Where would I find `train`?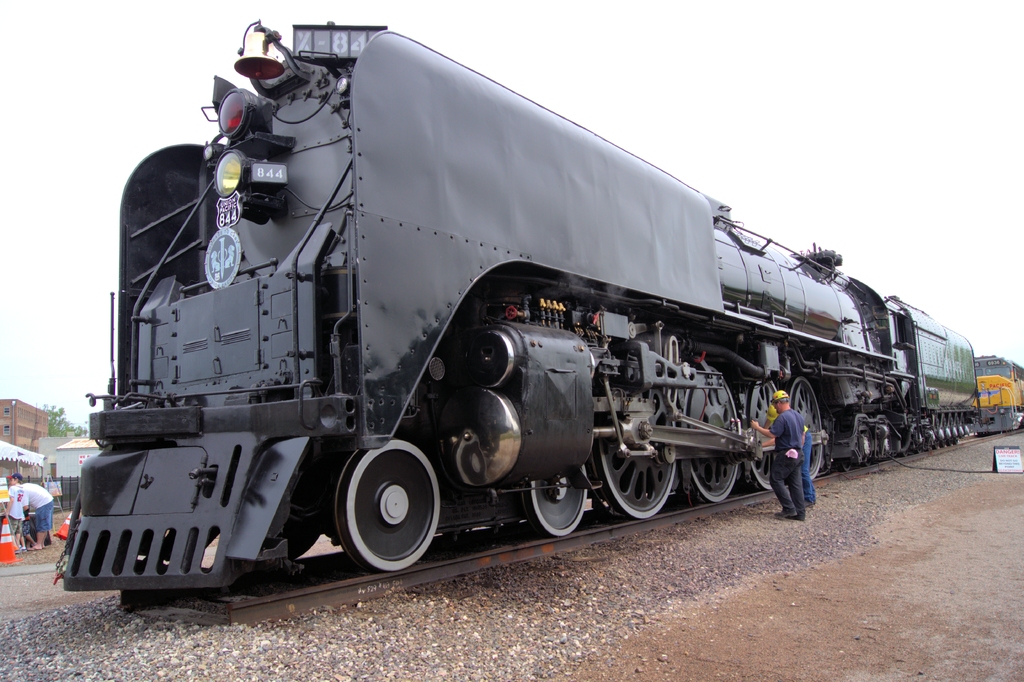
At {"x1": 67, "y1": 22, "x2": 975, "y2": 597}.
